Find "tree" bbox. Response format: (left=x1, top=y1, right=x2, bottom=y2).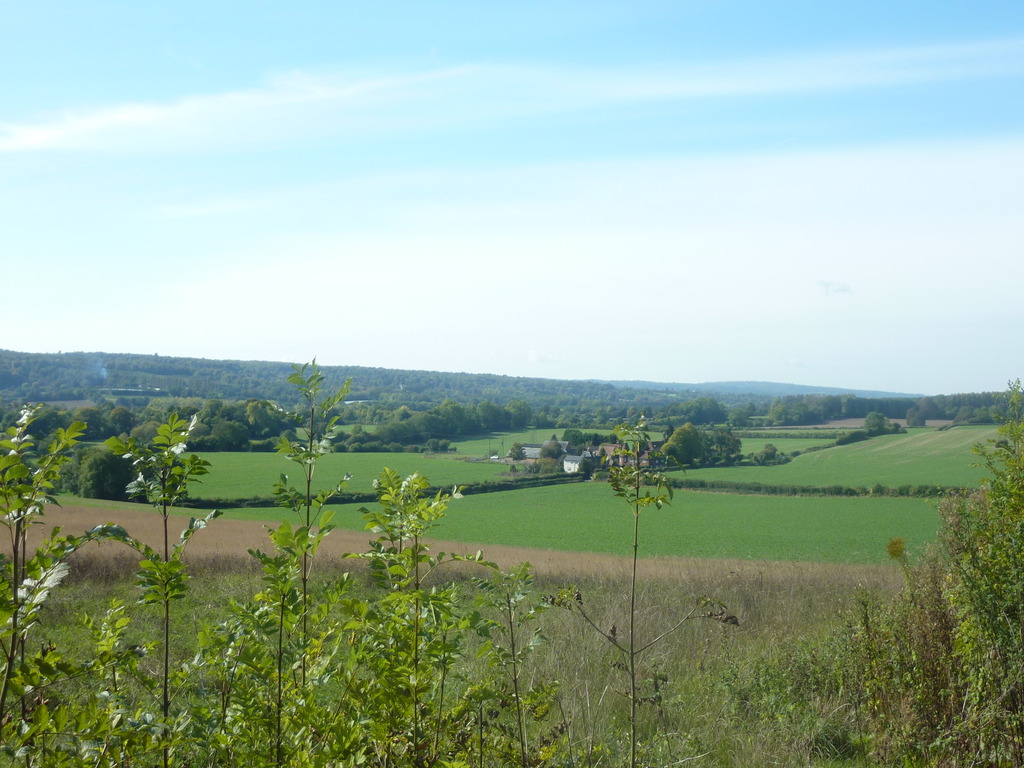
(left=132, top=394, right=288, bottom=436).
